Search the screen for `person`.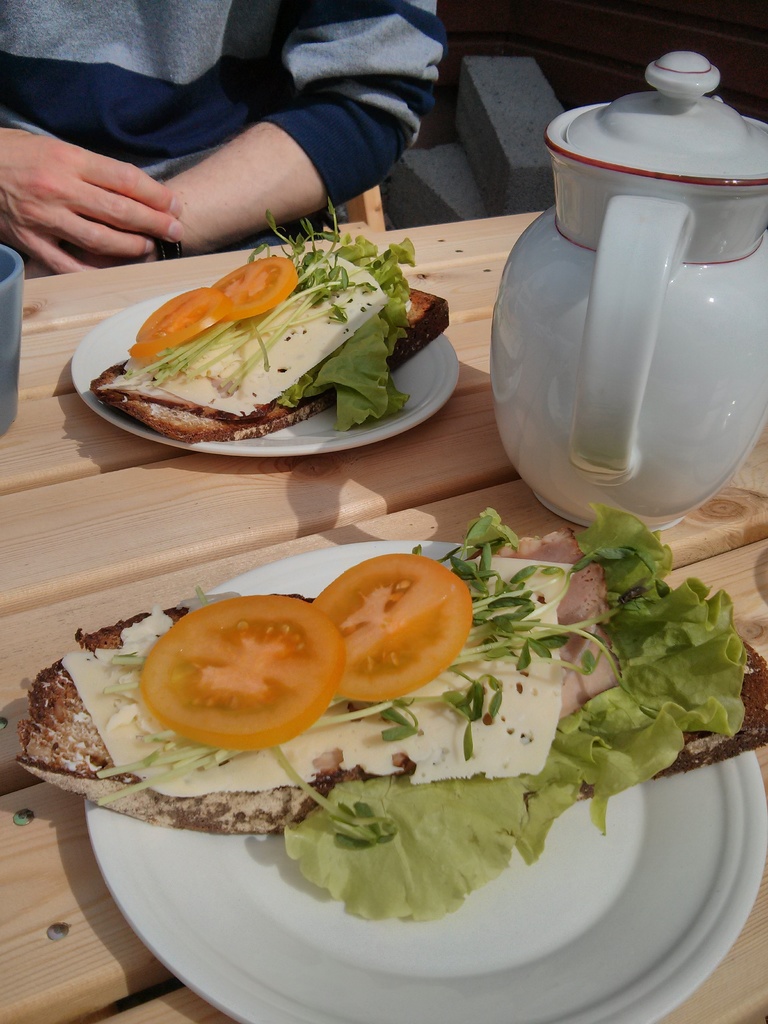
Found at locate(0, 0, 452, 300).
